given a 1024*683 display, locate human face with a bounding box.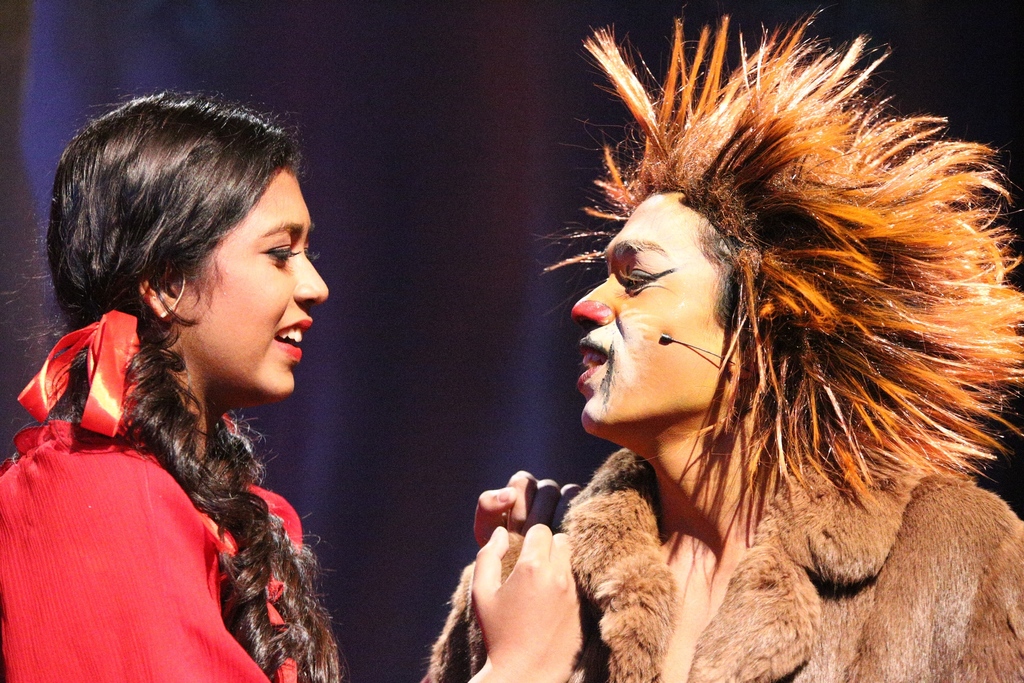
Located: Rect(173, 162, 330, 401).
